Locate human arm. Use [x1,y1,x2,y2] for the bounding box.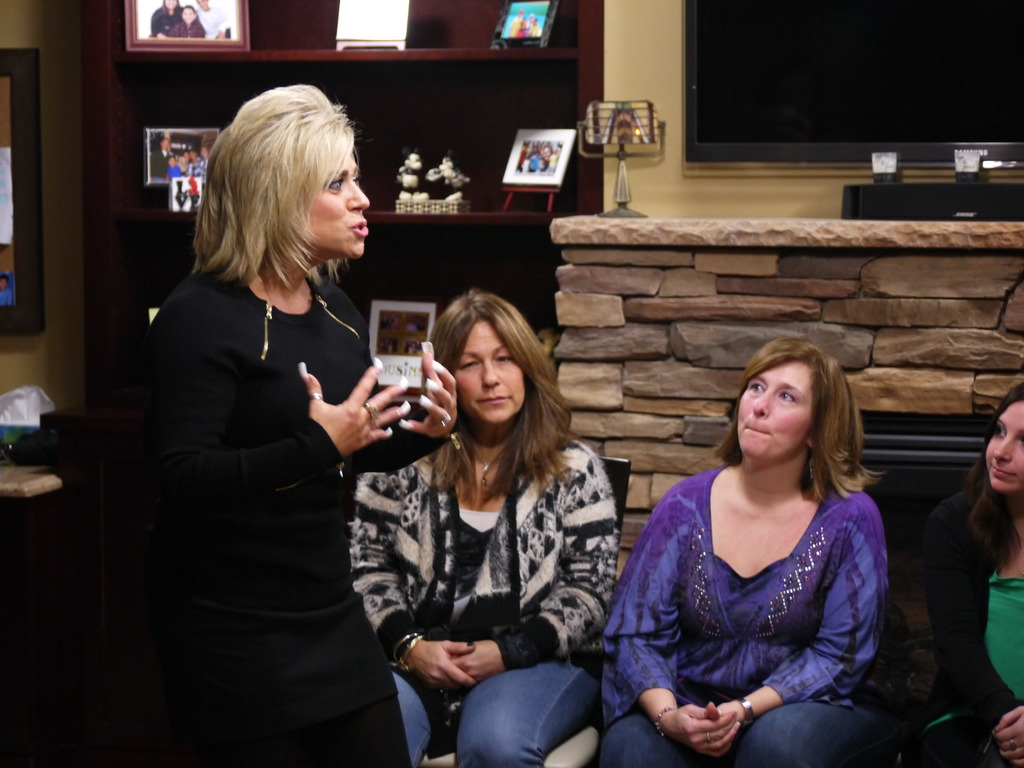
[371,335,463,470].
